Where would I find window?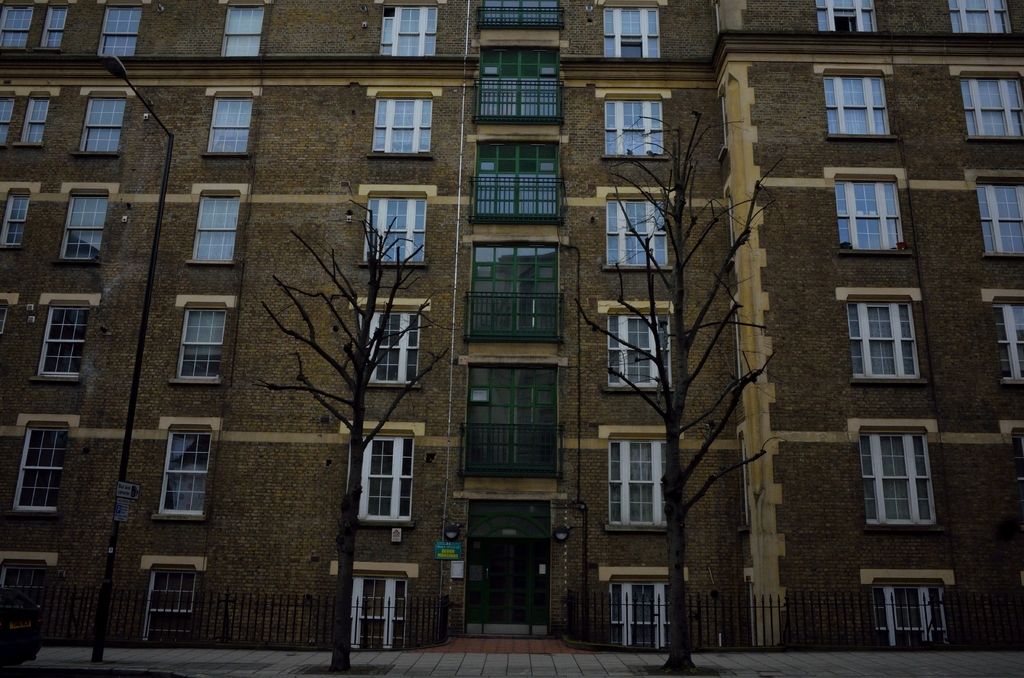
At pyautogui.locateOnScreen(604, 8, 659, 58).
